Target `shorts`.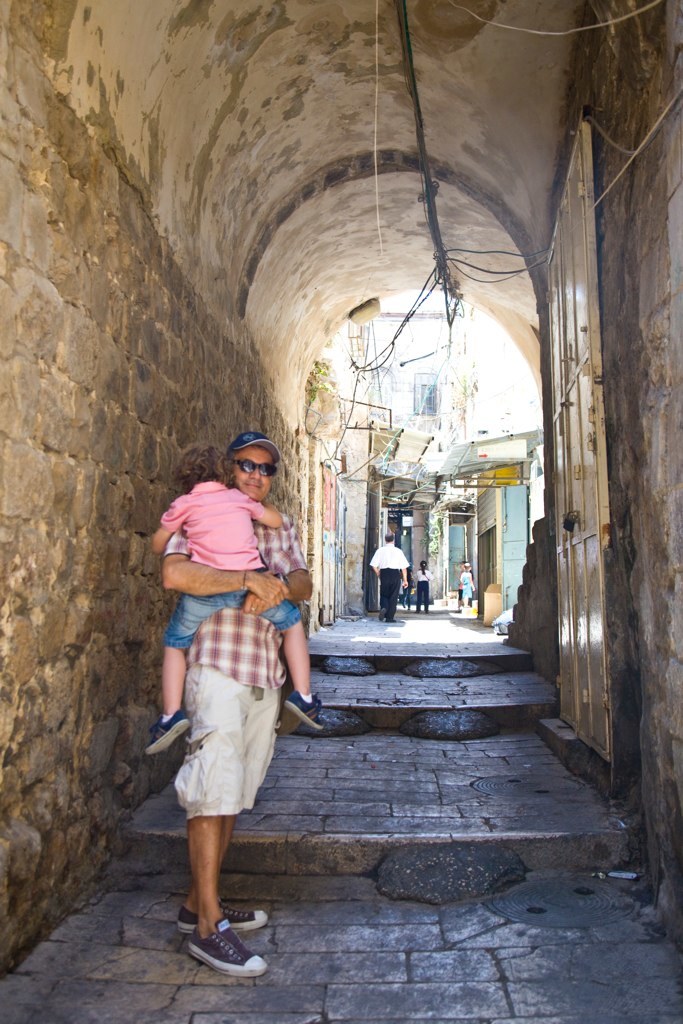
Target region: (163, 588, 298, 655).
